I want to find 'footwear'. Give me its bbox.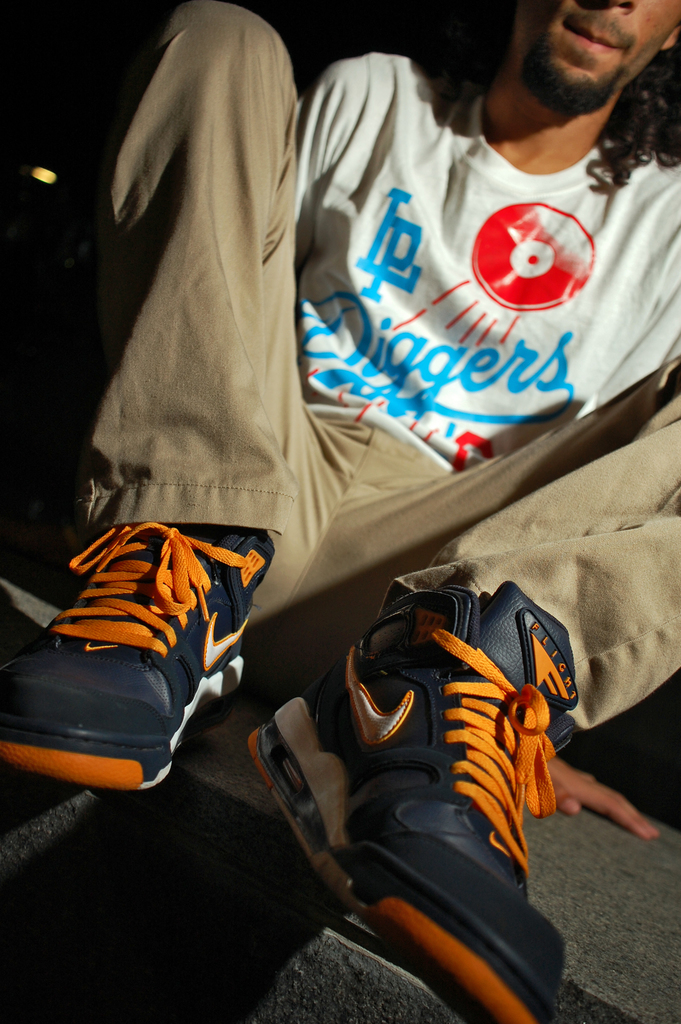
(x1=1, y1=522, x2=274, y2=790).
